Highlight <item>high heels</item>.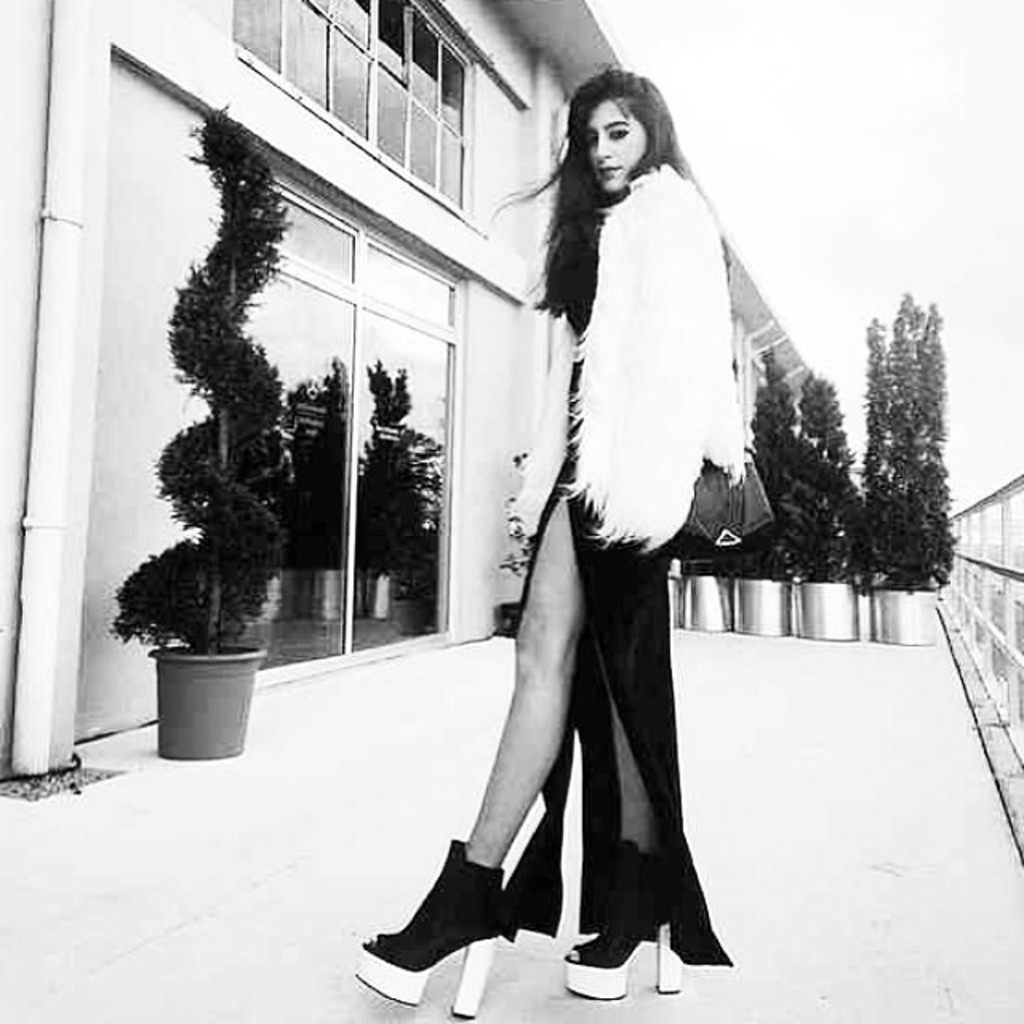
Highlighted region: 563 842 682 997.
